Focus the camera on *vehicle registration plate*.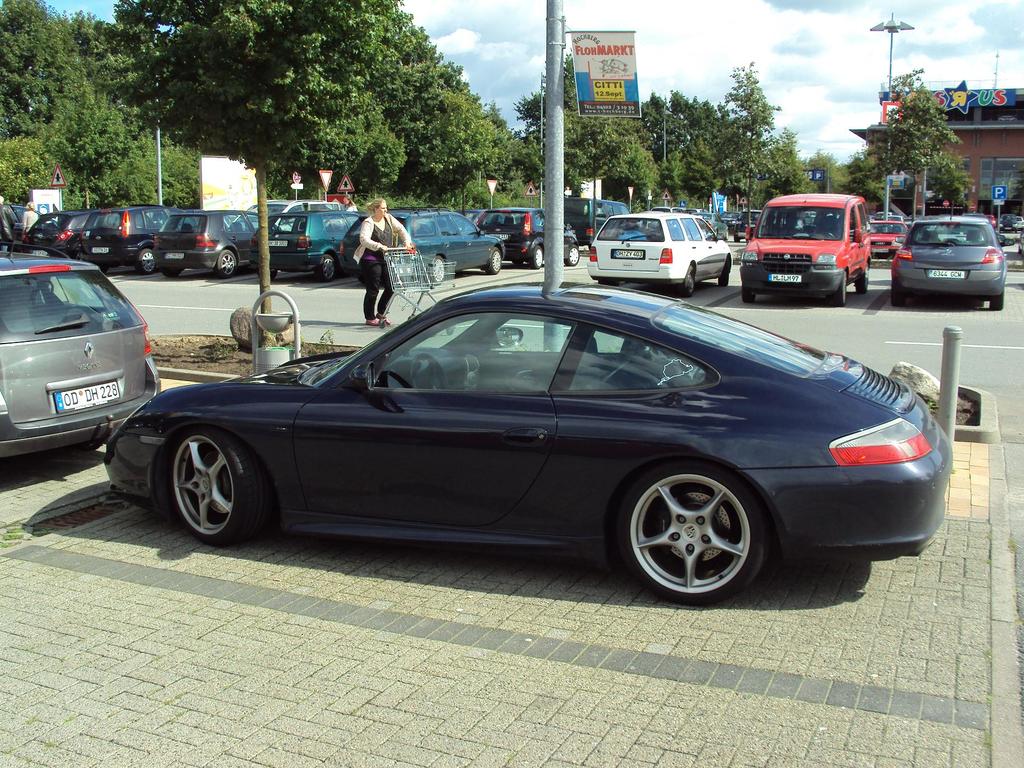
Focus region: <bbox>612, 249, 644, 258</bbox>.
